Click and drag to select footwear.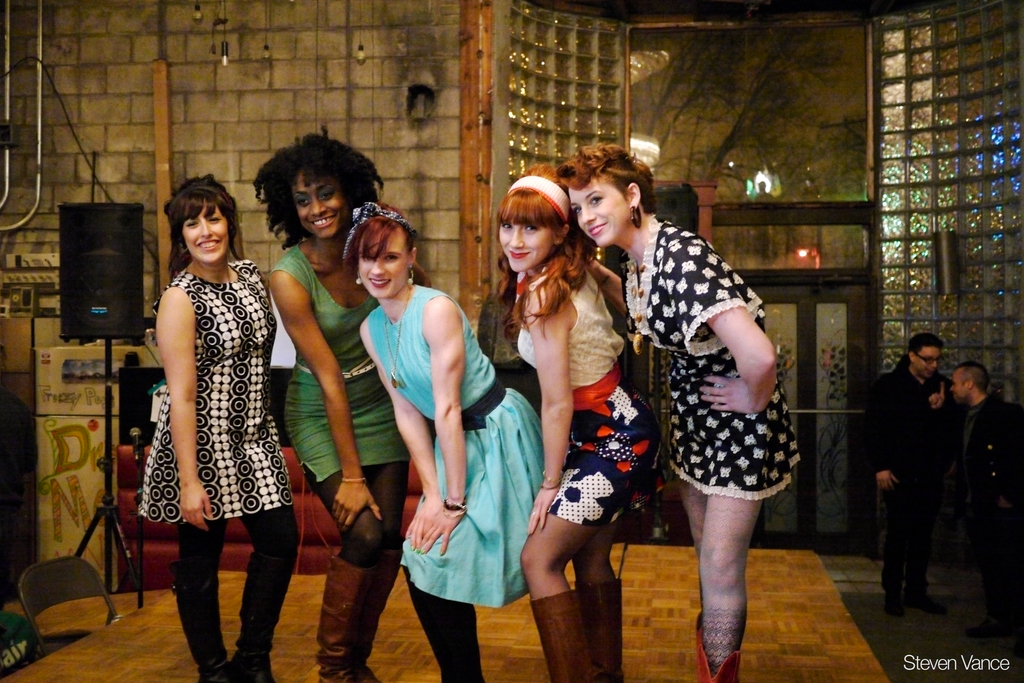
Selection: pyautogui.locateOnScreen(227, 657, 280, 682).
